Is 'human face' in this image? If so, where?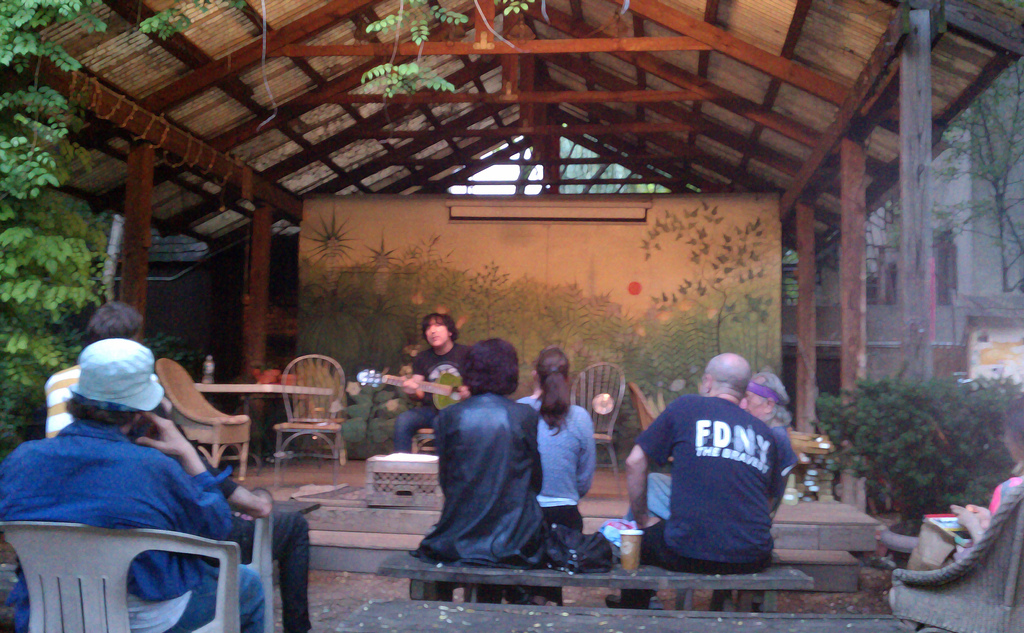
Yes, at <region>739, 393, 769, 413</region>.
